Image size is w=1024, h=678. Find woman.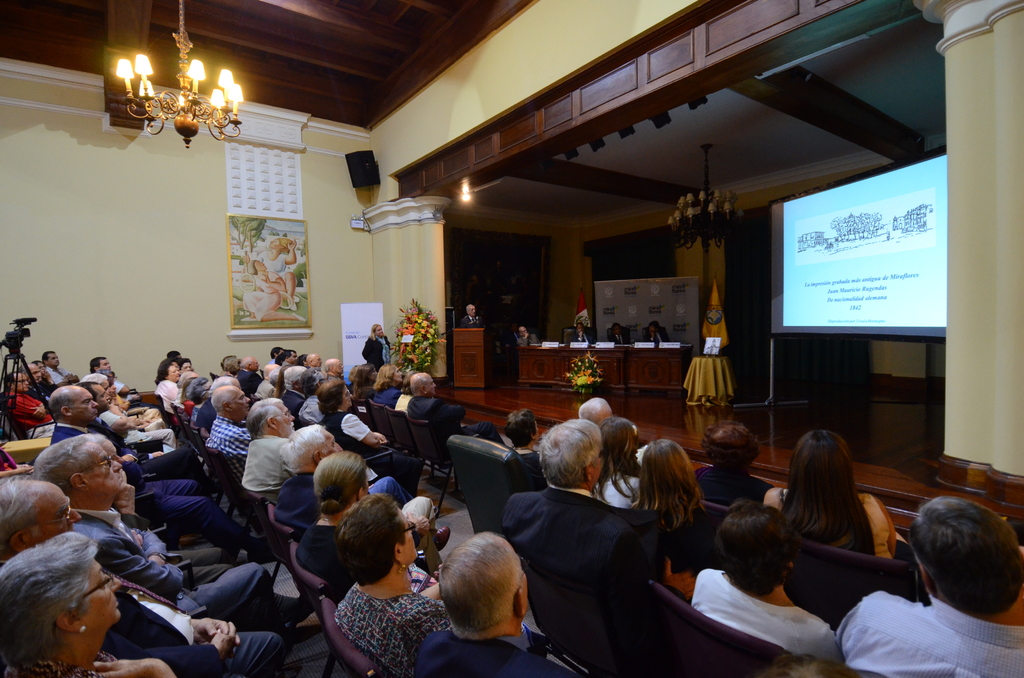
rect(374, 364, 404, 409).
